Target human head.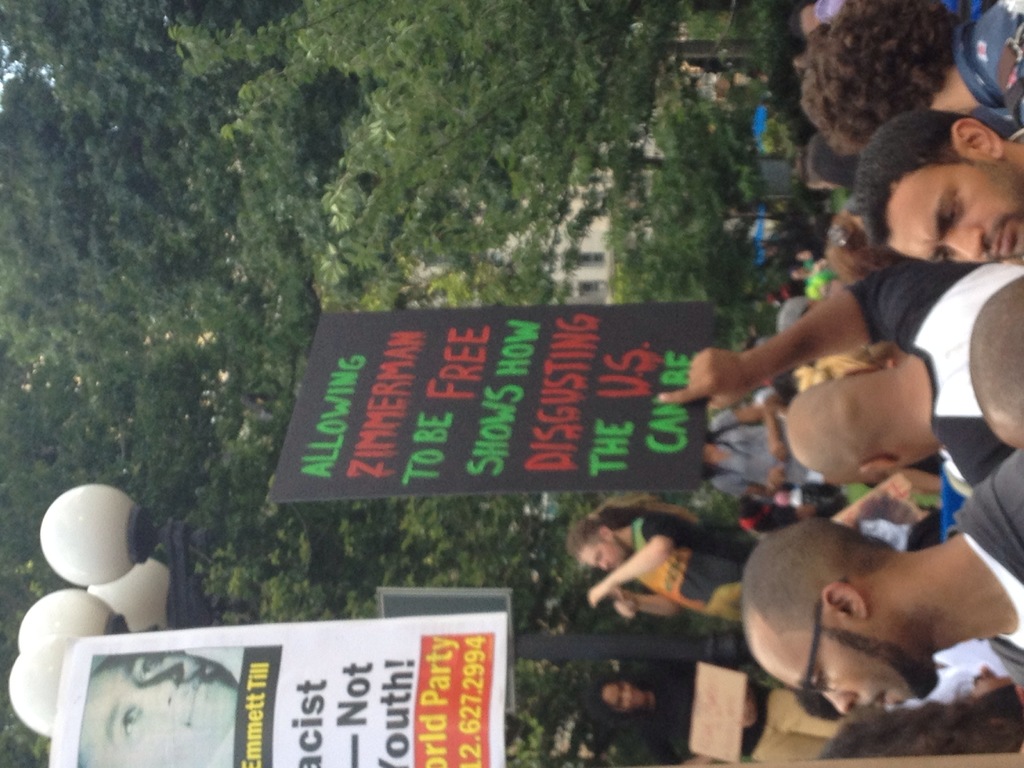
Target region: {"x1": 564, "y1": 519, "x2": 629, "y2": 572}.
